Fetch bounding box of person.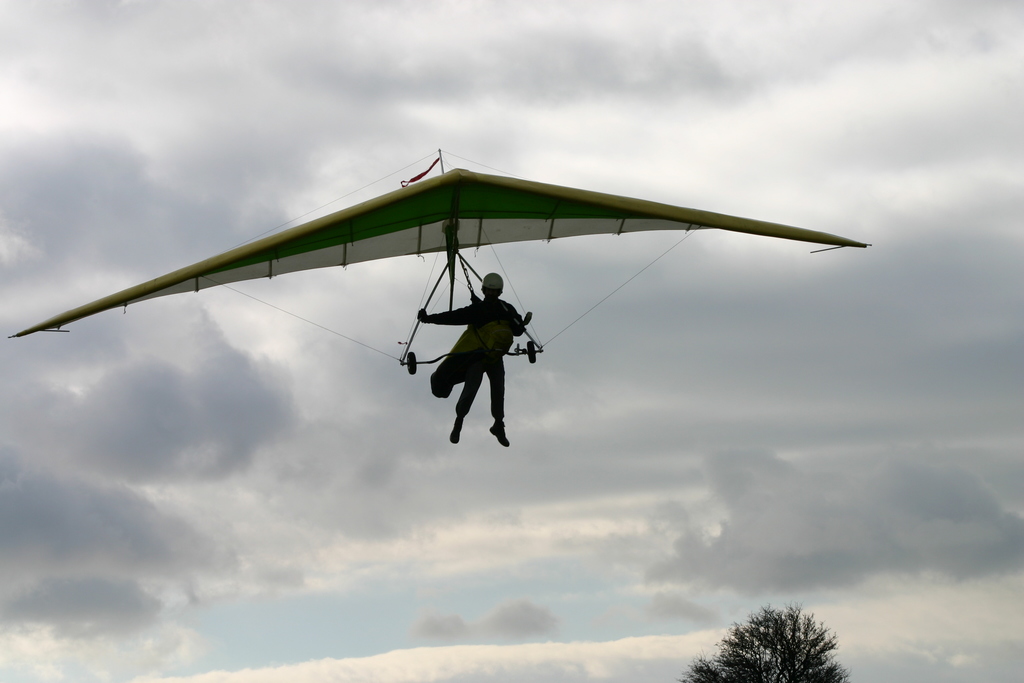
Bbox: l=437, t=242, r=529, b=477.
